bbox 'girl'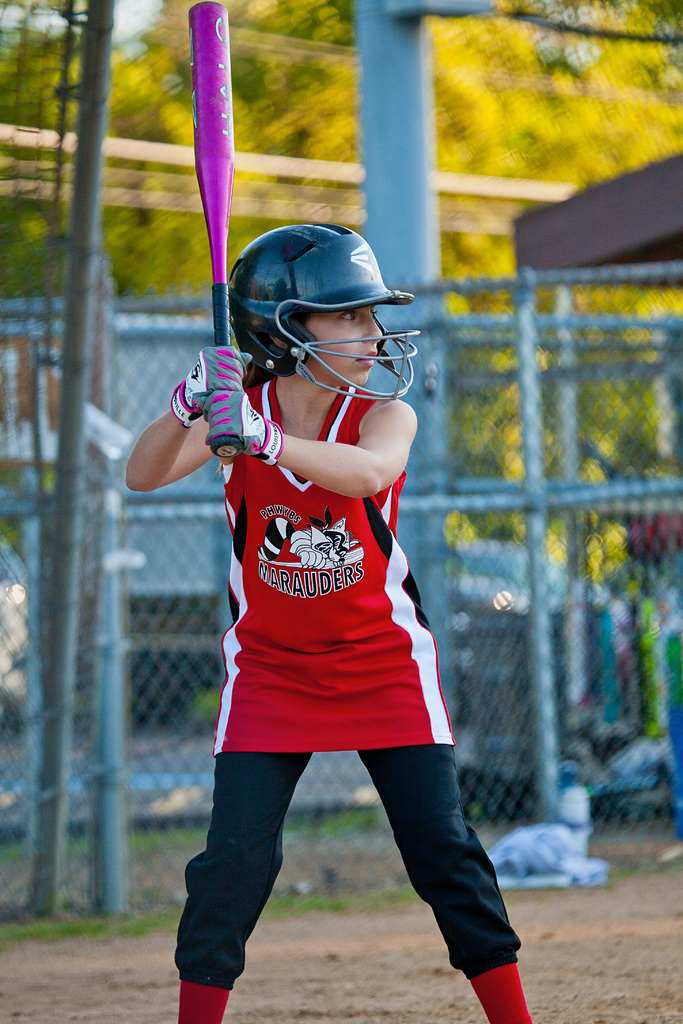
126/223/534/1023
